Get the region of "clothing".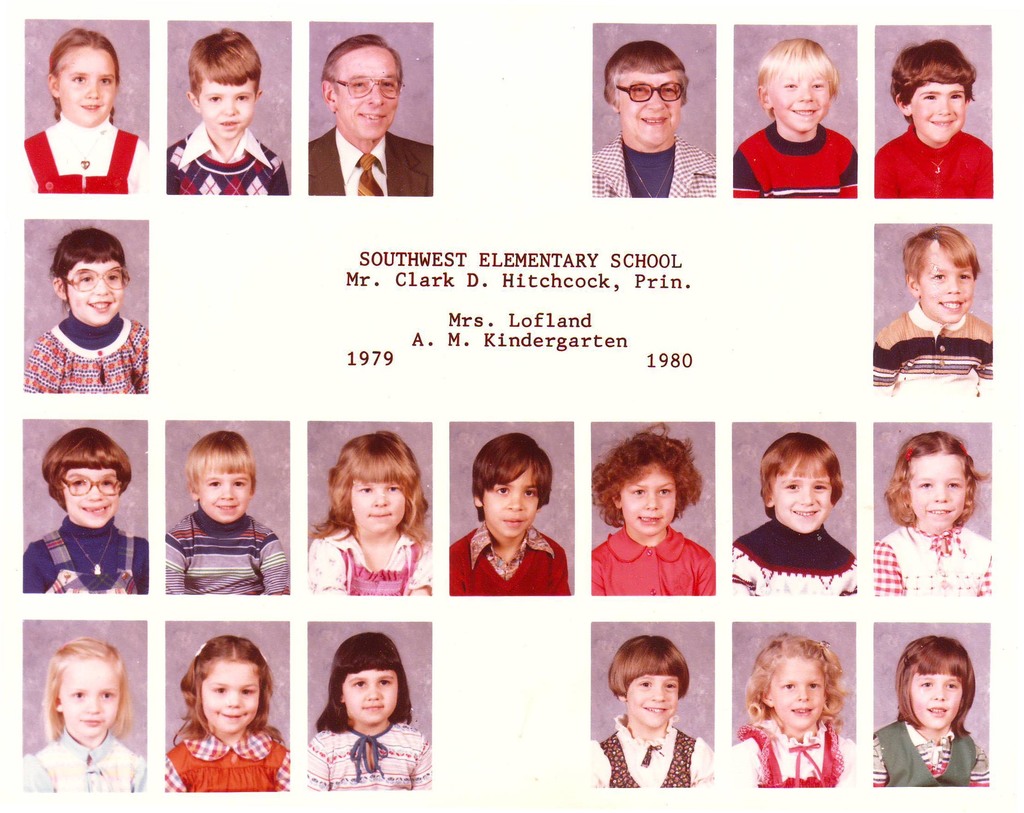
872, 711, 988, 789.
